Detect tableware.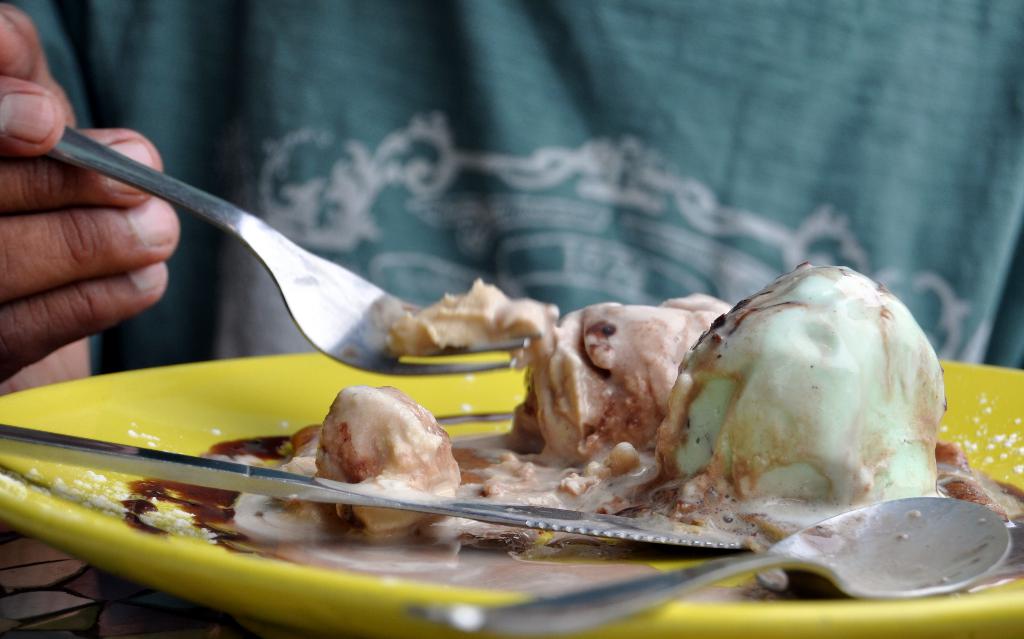
Detected at crop(0, 426, 745, 550).
